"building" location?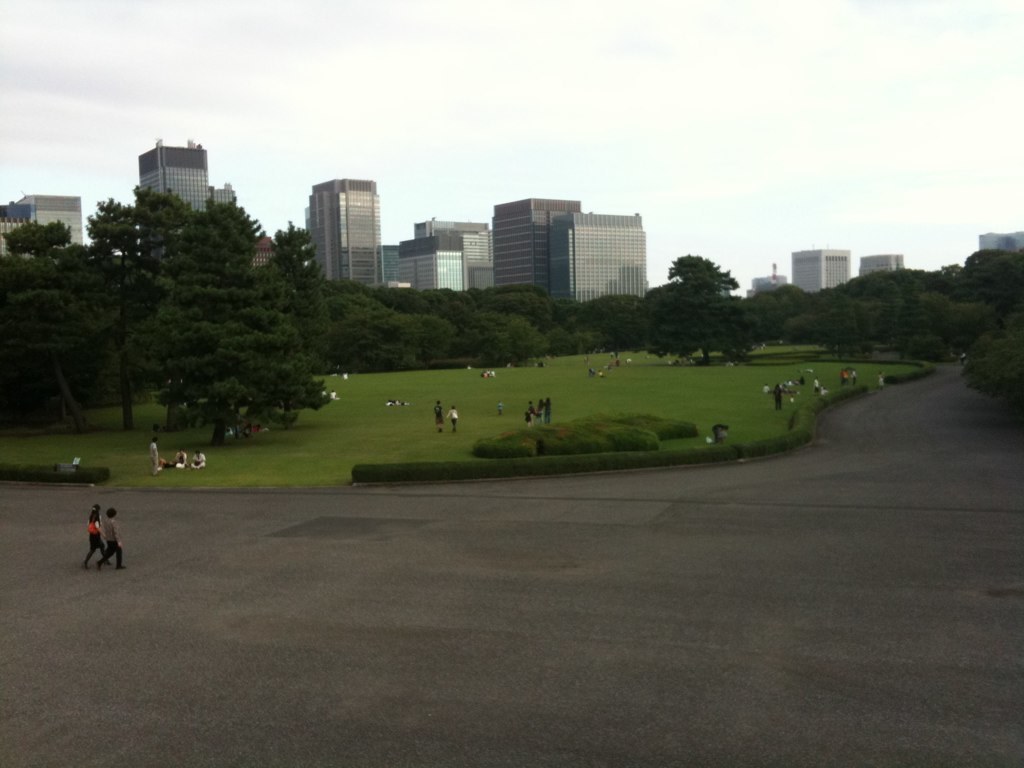
<region>14, 194, 84, 241</region>
